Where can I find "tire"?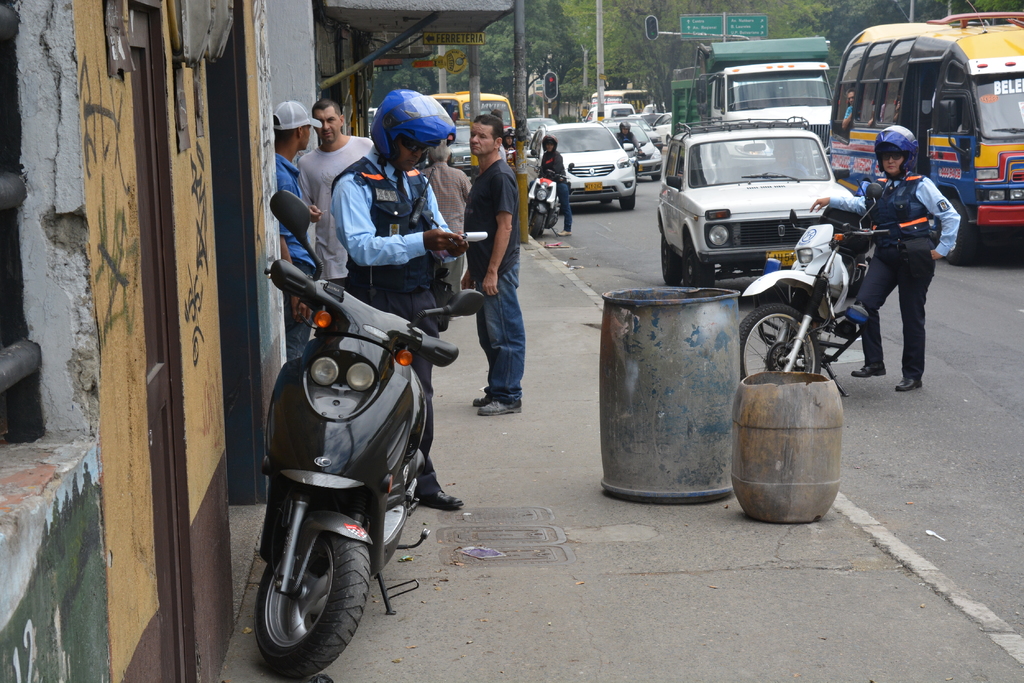
You can find it at [253,529,370,677].
